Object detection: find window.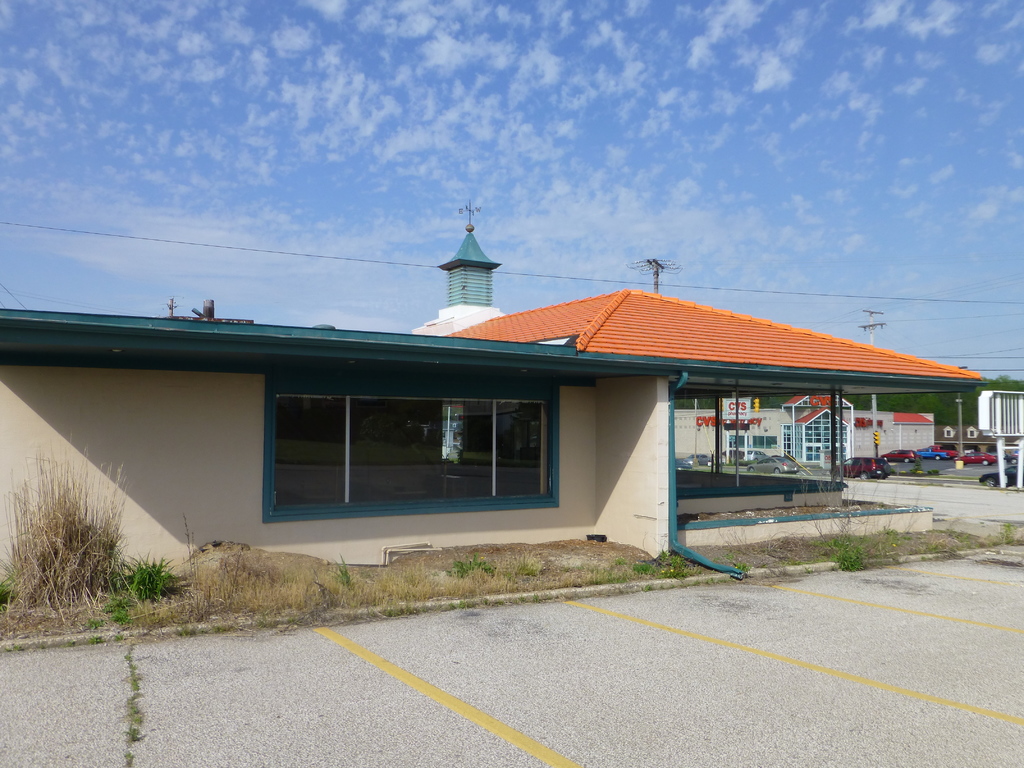
753, 436, 779, 450.
